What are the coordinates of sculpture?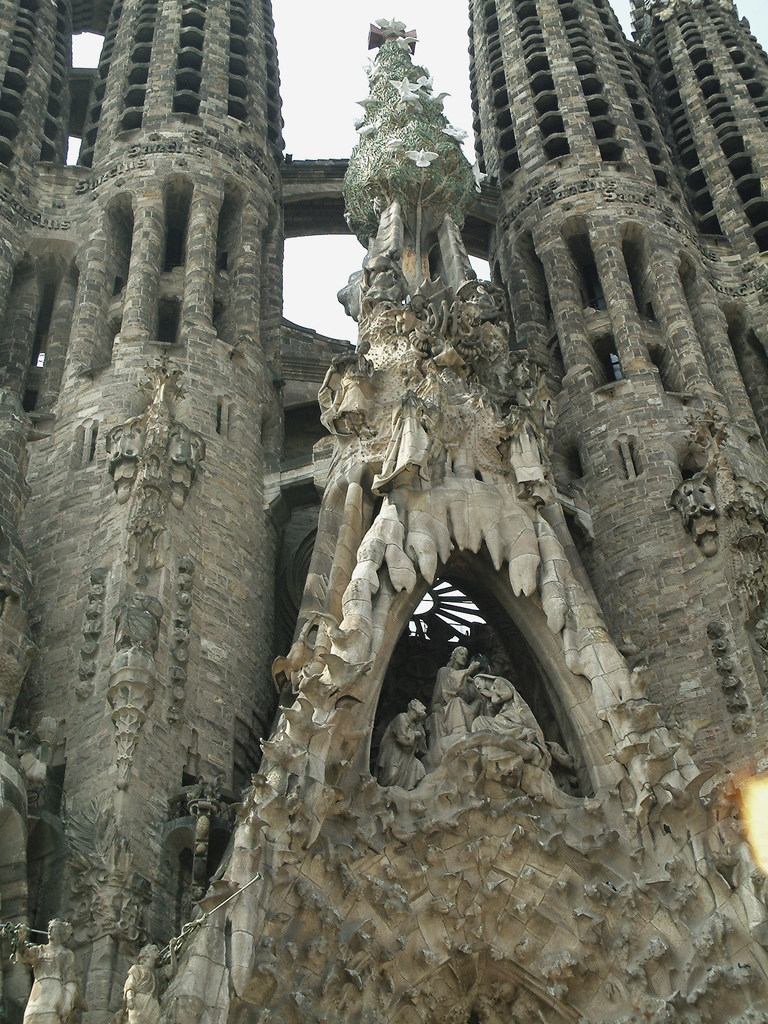
[left=394, top=383, right=433, bottom=437].
